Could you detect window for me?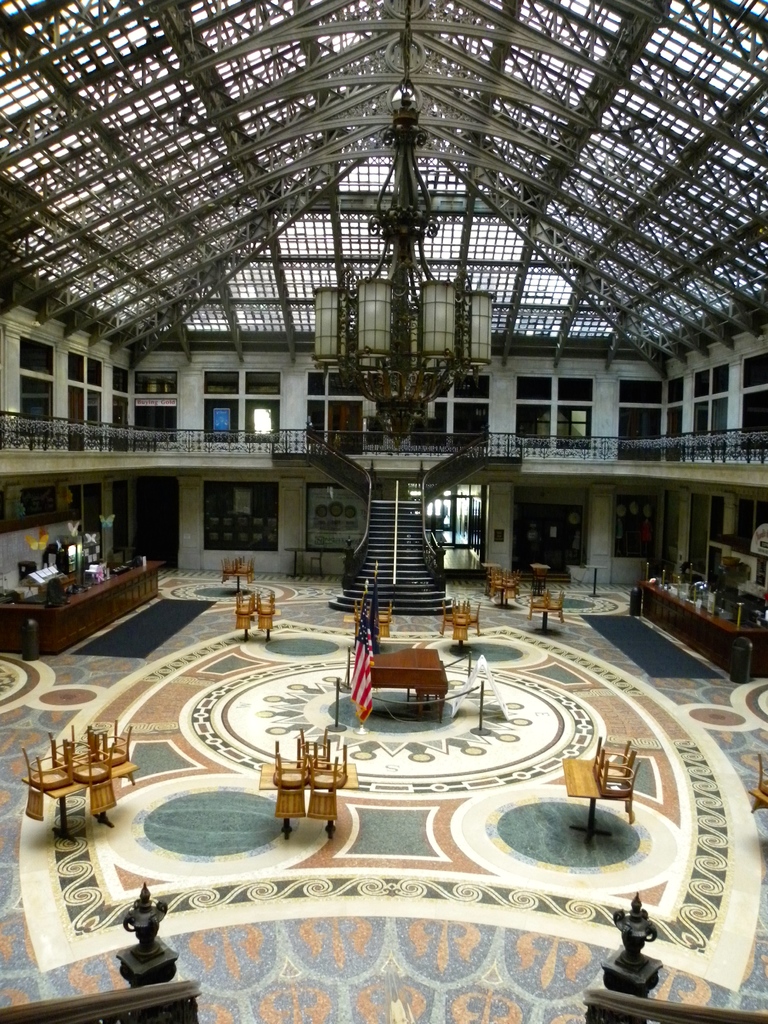
Detection result: BBox(457, 374, 488, 398).
